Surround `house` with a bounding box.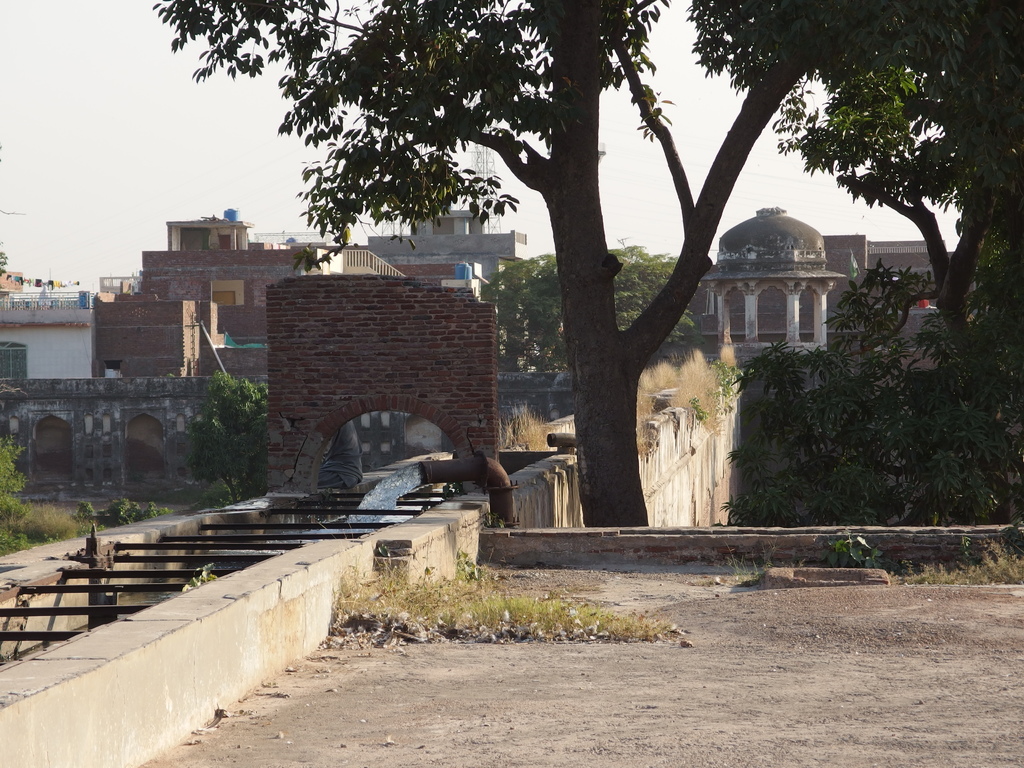
(366, 205, 532, 282).
